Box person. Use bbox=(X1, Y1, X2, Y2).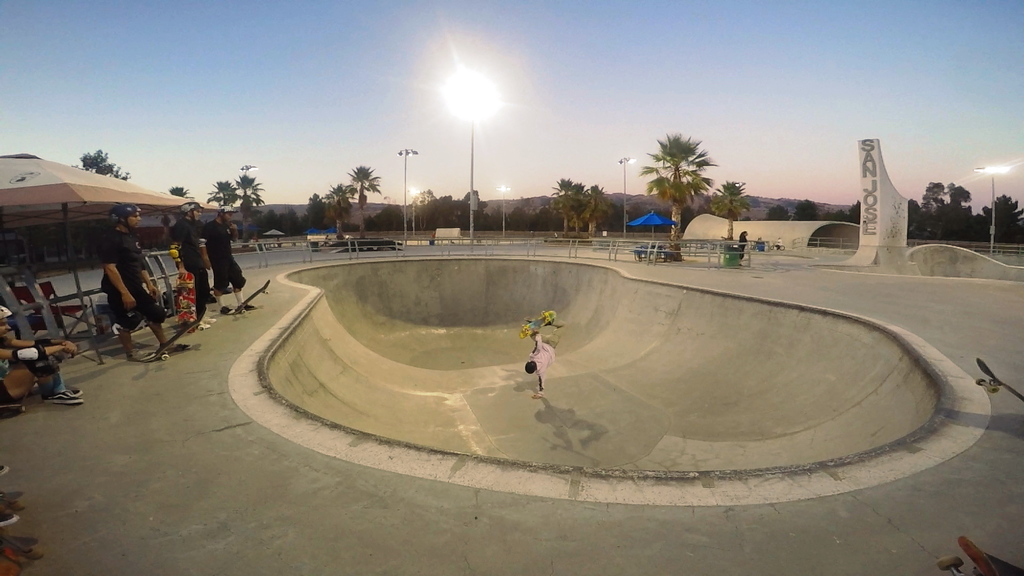
bbox=(174, 198, 208, 330).
